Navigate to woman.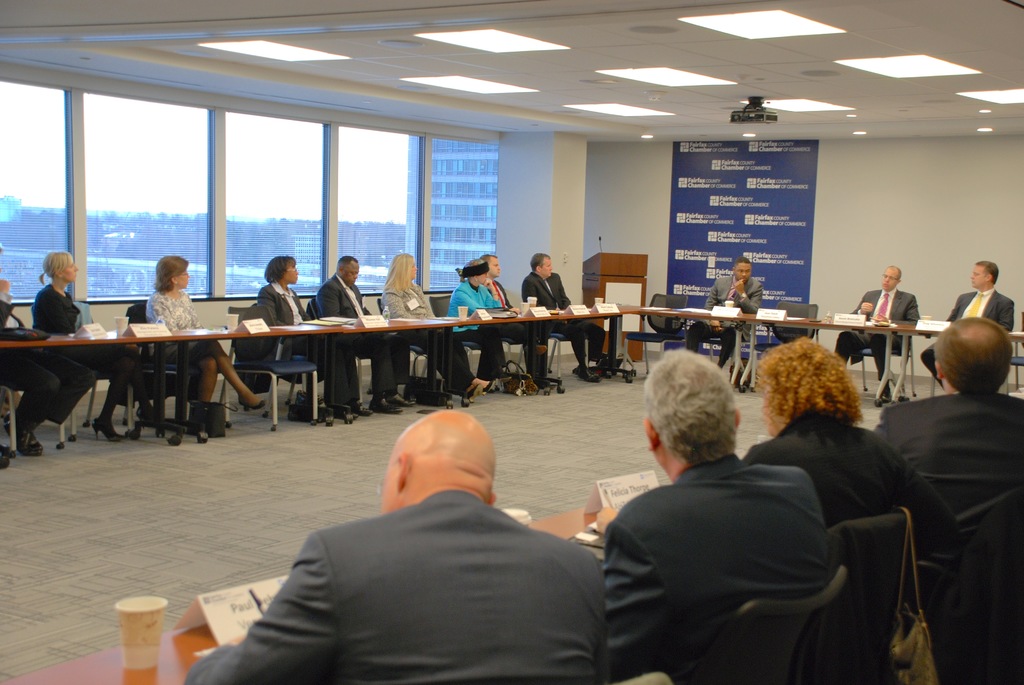
Navigation target: <region>255, 257, 359, 418</region>.
